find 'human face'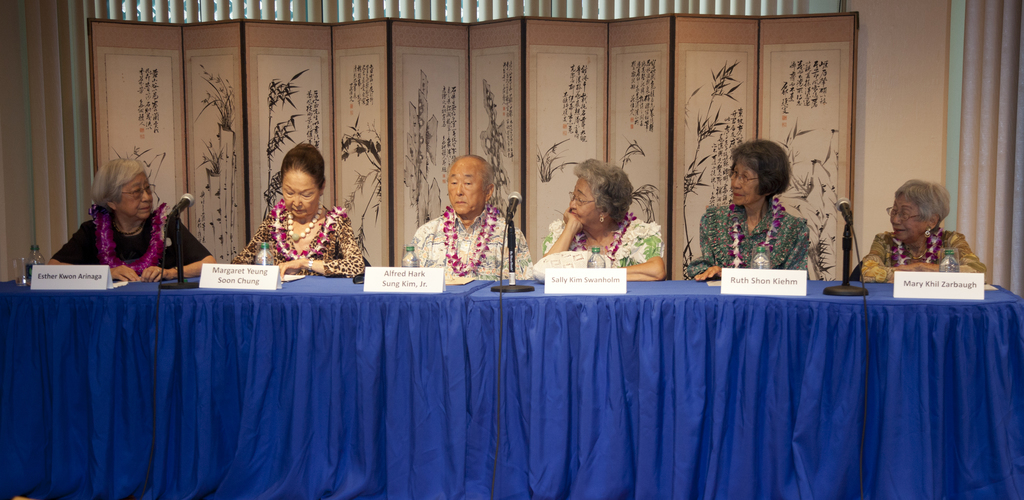
119, 173, 154, 217
